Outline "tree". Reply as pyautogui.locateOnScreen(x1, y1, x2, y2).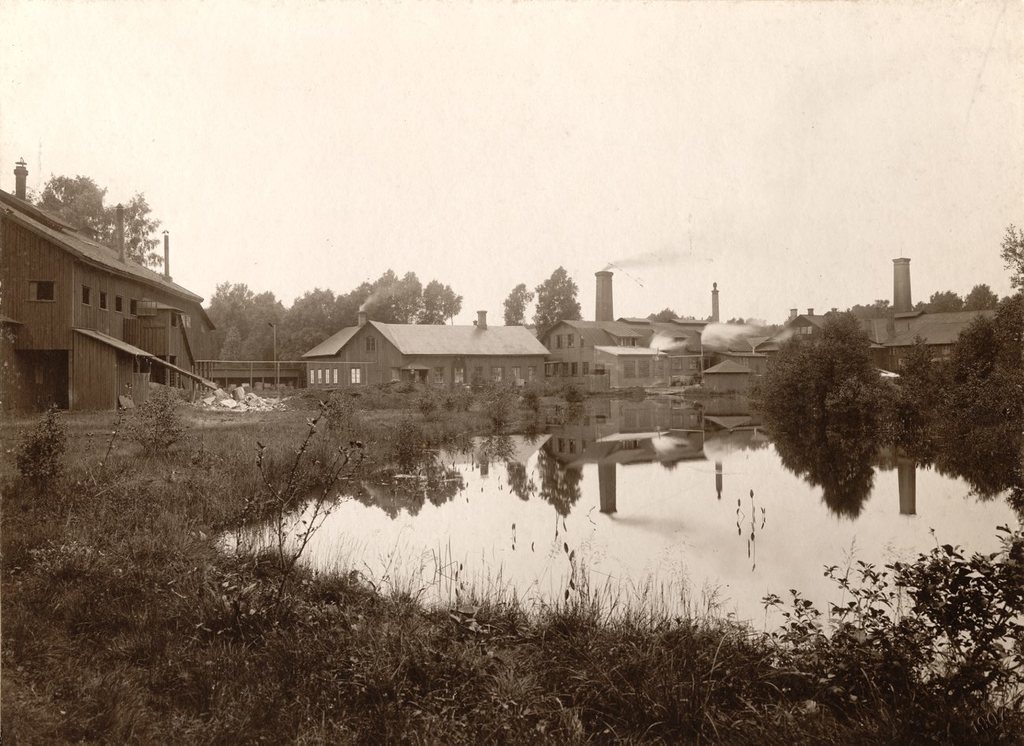
pyautogui.locateOnScreen(192, 277, 261, 369).
